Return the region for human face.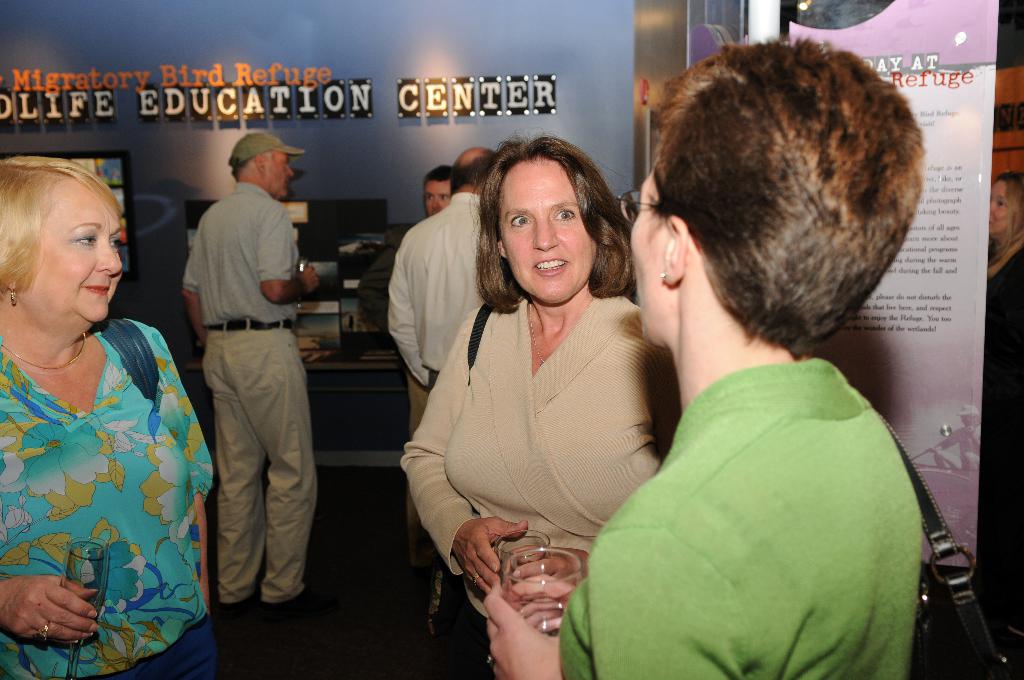
region(628, 166, 670, 345).
